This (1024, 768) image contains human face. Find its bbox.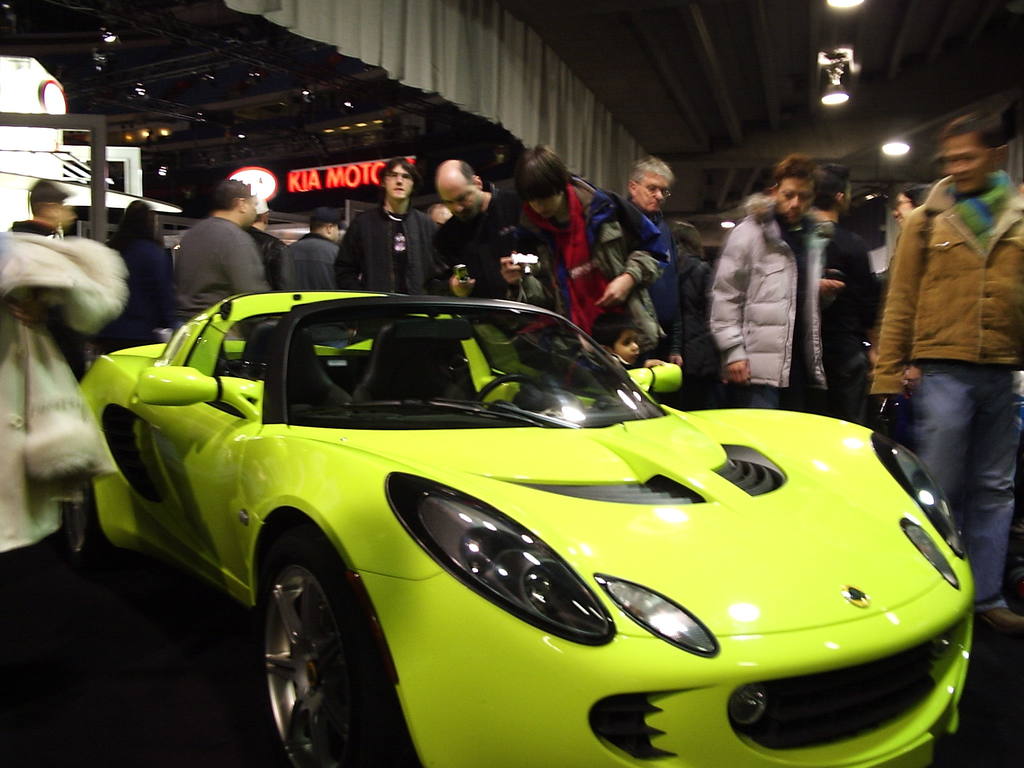
{"left": 612, "top": 330, "right": 640, "bottom": 364}.
